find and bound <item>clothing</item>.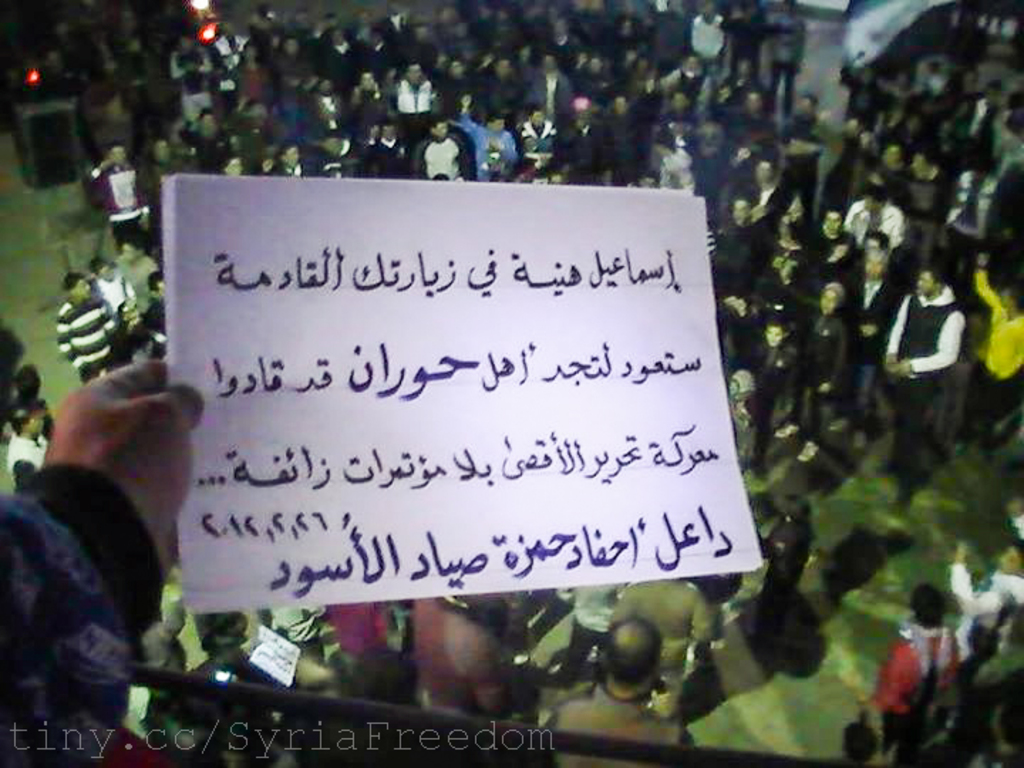
Bound: bbox=[750, 337, 804, 478].
